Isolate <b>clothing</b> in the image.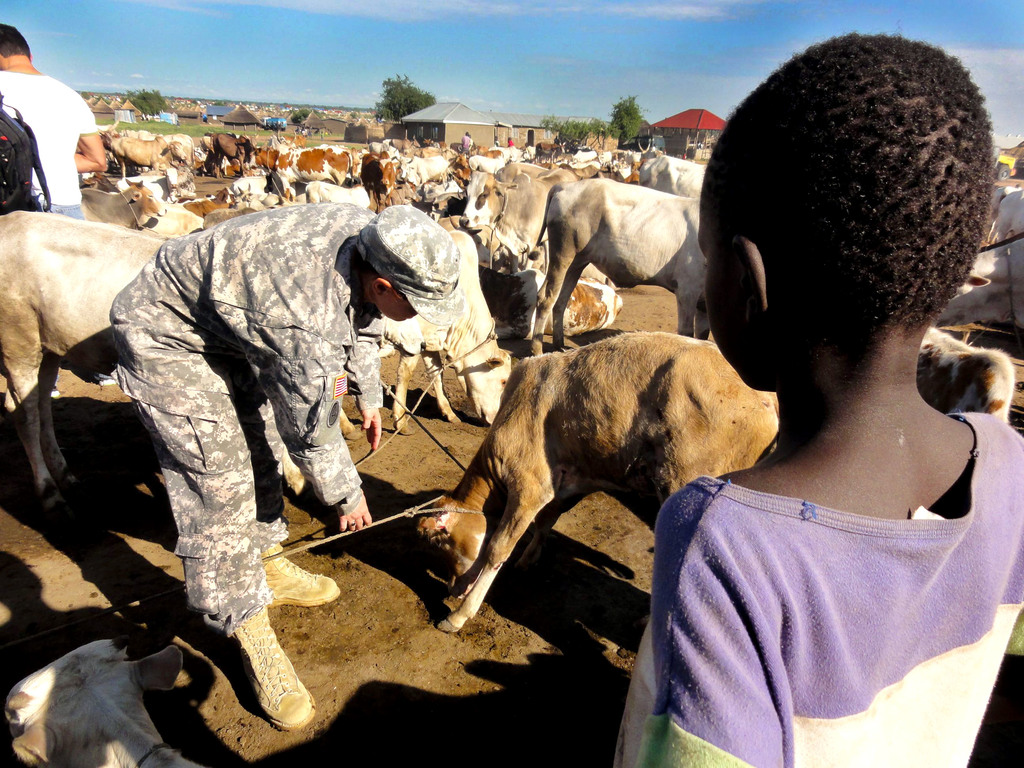
Isolated region: bbox=(644, 369, 1014, 753).
